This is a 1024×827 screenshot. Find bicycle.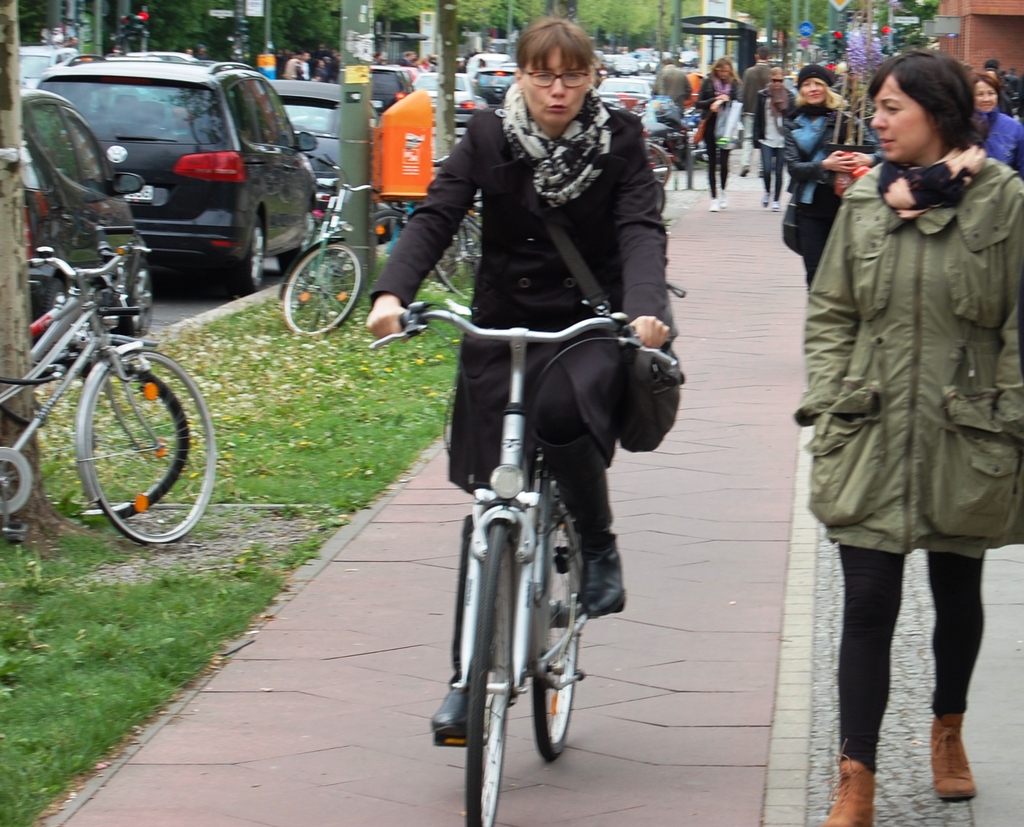
Bounding box: Rect(413, 286, 669, 803).
